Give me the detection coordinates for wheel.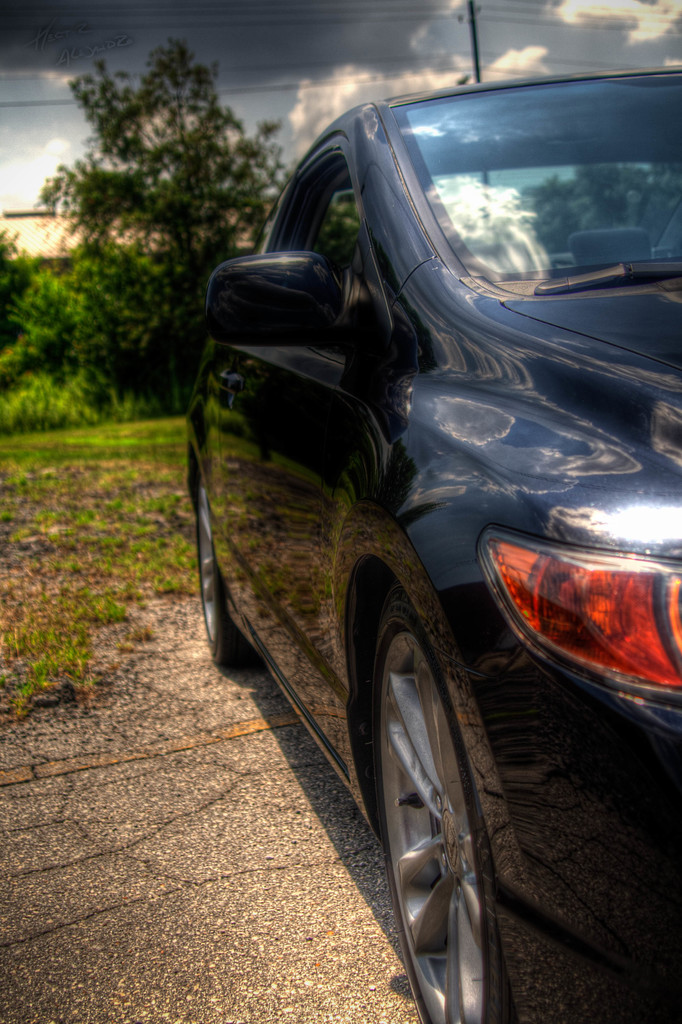
Rect(361, 593, 524, 1023).
